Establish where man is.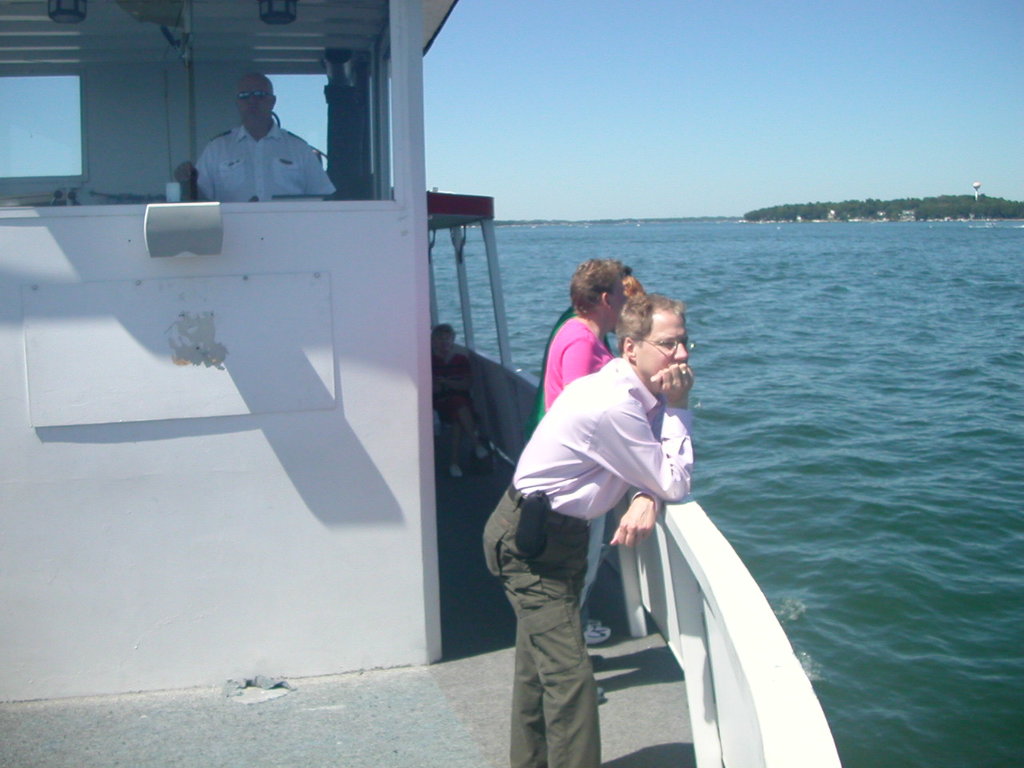
Established at 485:277:767:740.
